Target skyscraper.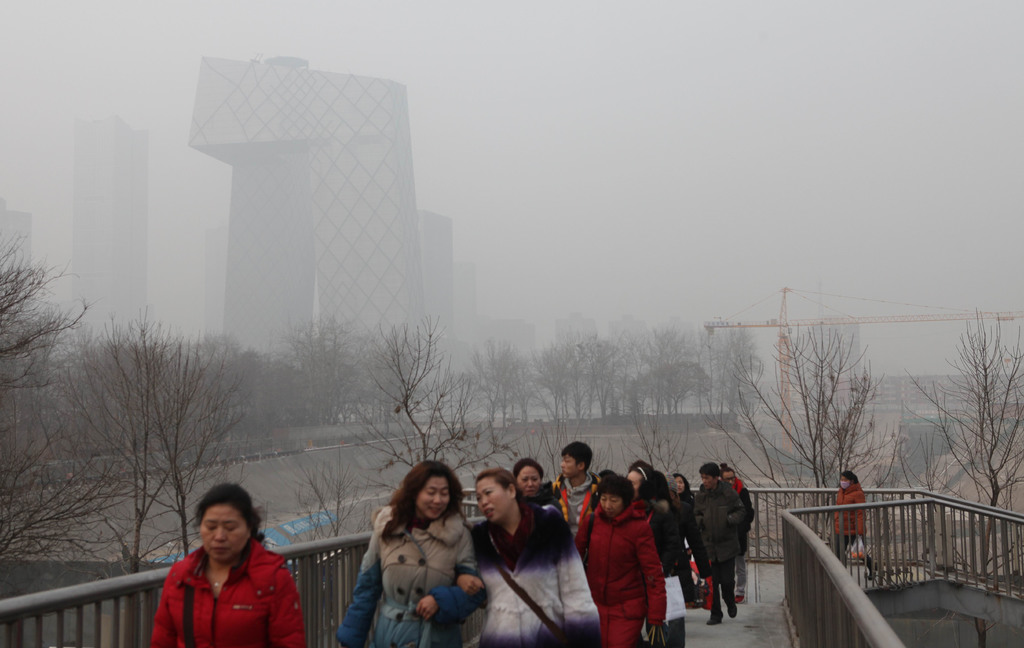
Target region: {"x1": 68, "y1": 108, "x2": 148, "y2": 343}.
